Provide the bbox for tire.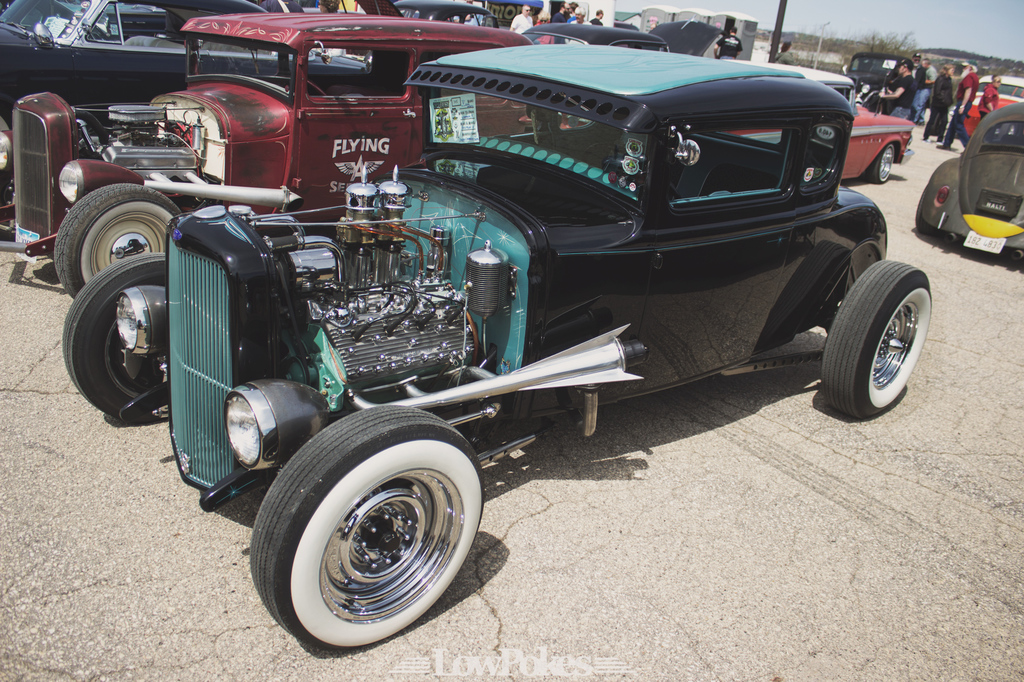
pyautogui.locateOnScreen(820, 260, 933, 417).
